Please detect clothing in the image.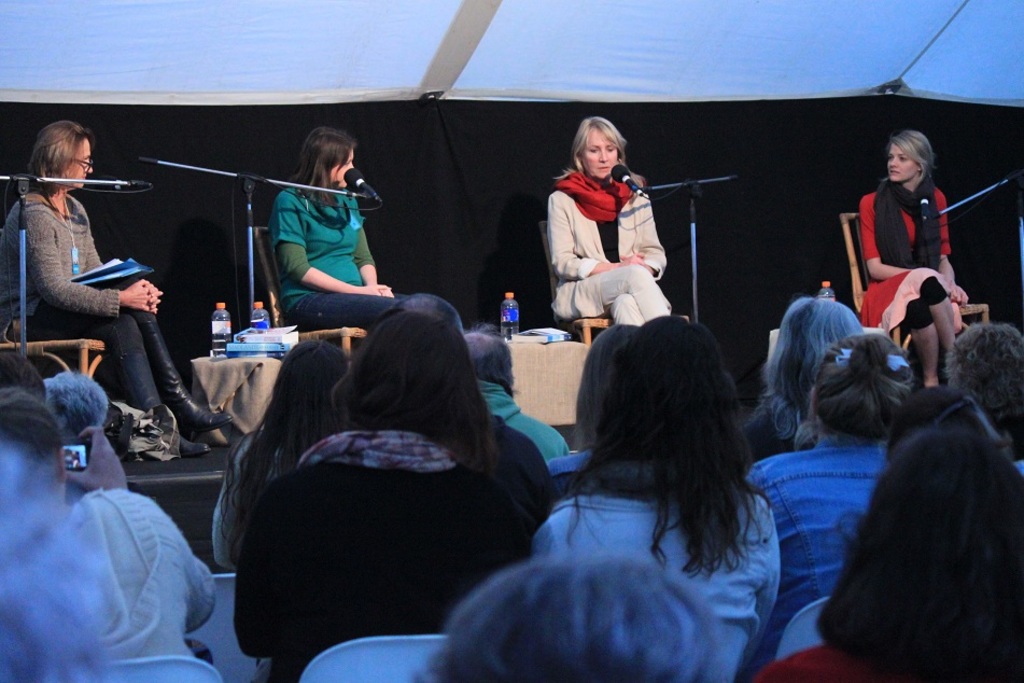
x1=751 y1=438 x2=902 y2=653.
